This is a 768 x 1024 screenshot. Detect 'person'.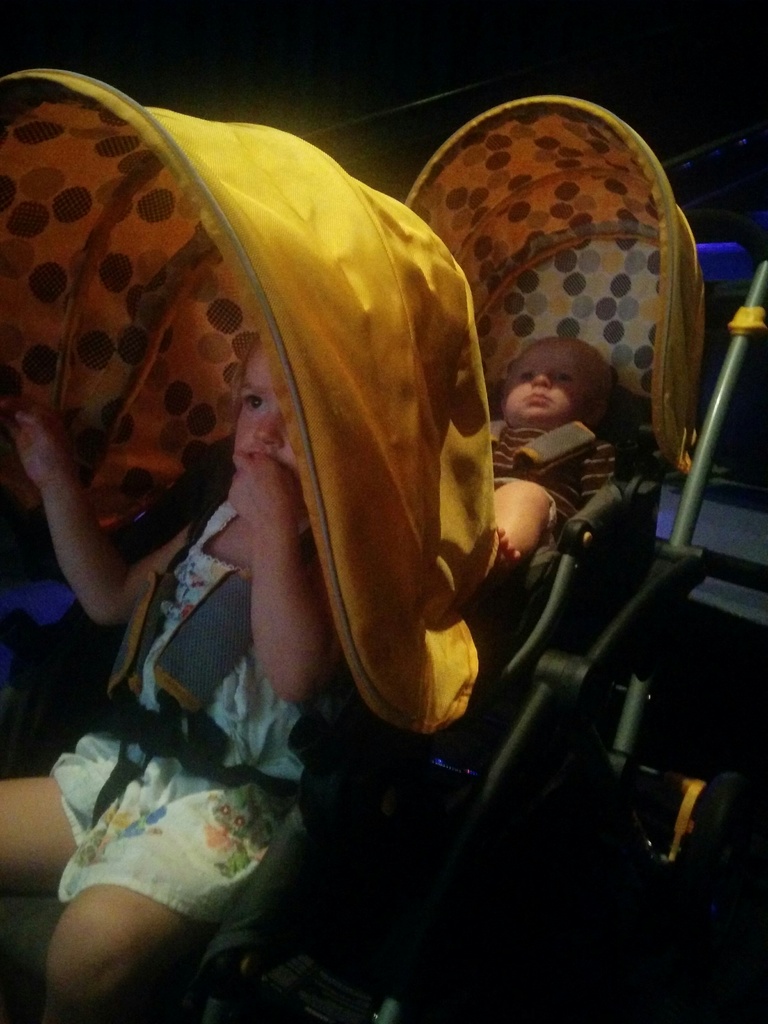
x1=51 y1=70 x2=551 y2=831.
